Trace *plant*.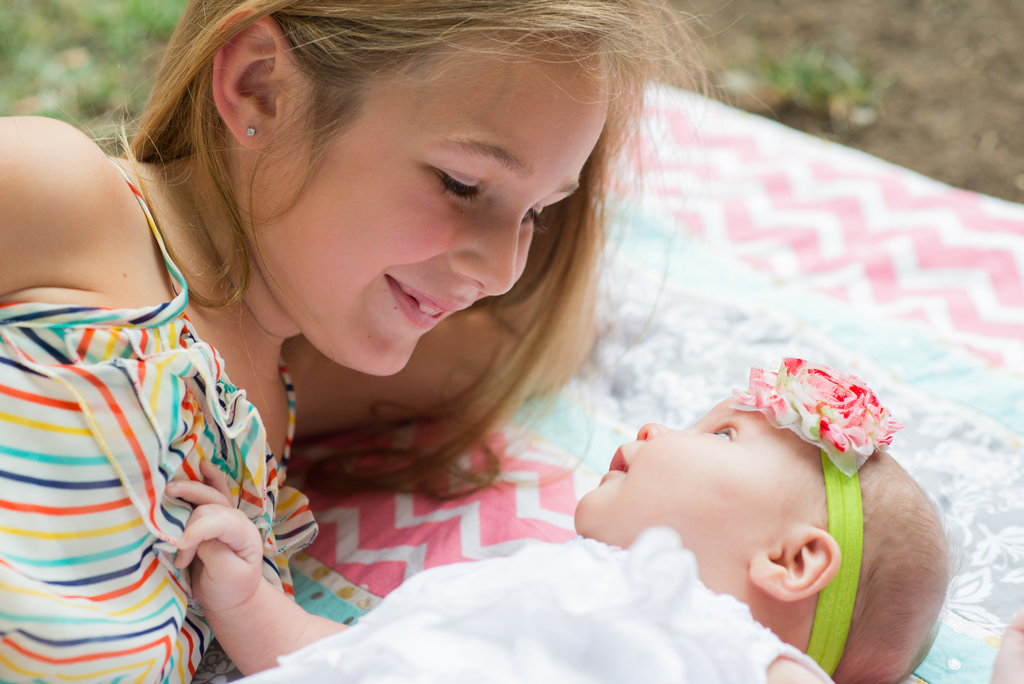
Traced to box(719, 36, 943, 159).
